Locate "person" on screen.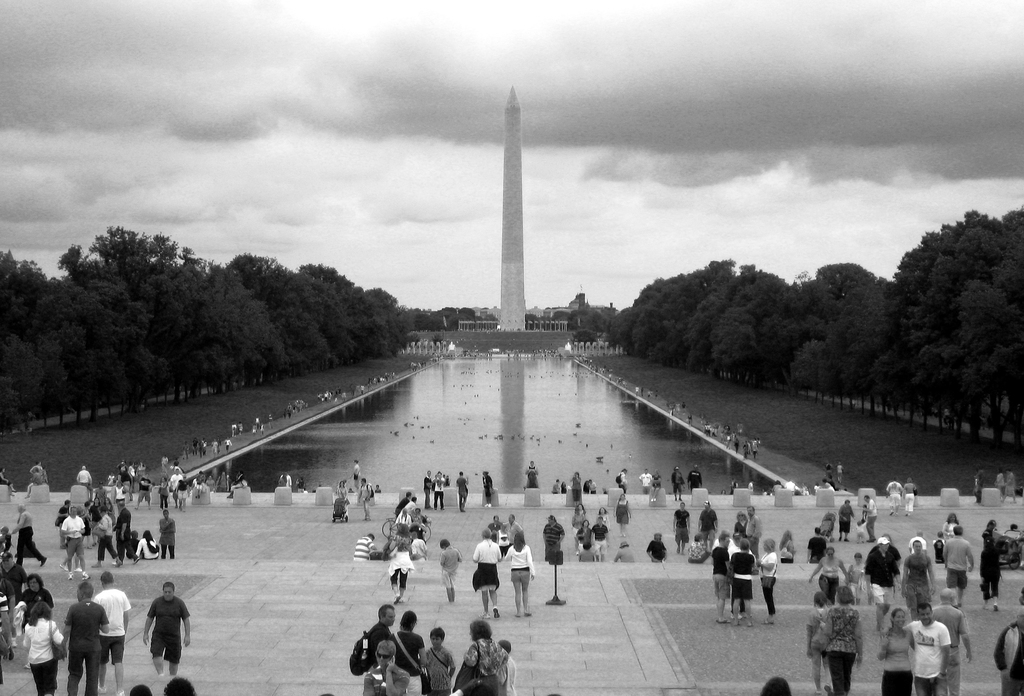
On screen at region(617, 470, 628, 490).
